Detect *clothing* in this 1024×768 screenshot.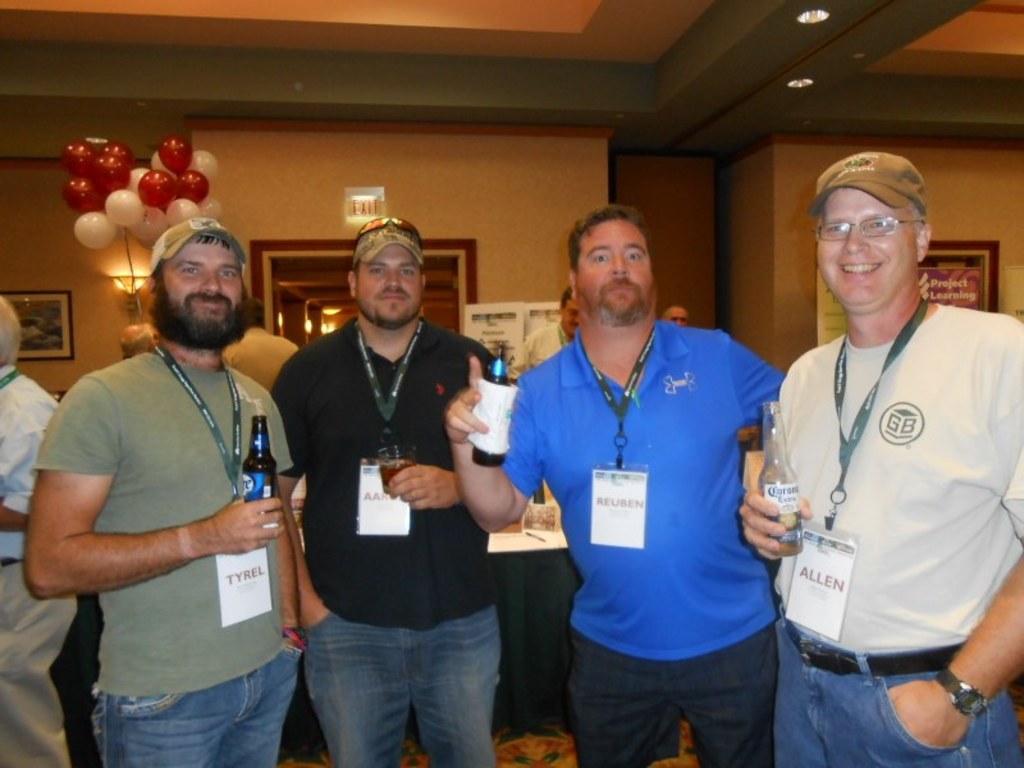
Detection: select_region(270, 323, 502, 762).
